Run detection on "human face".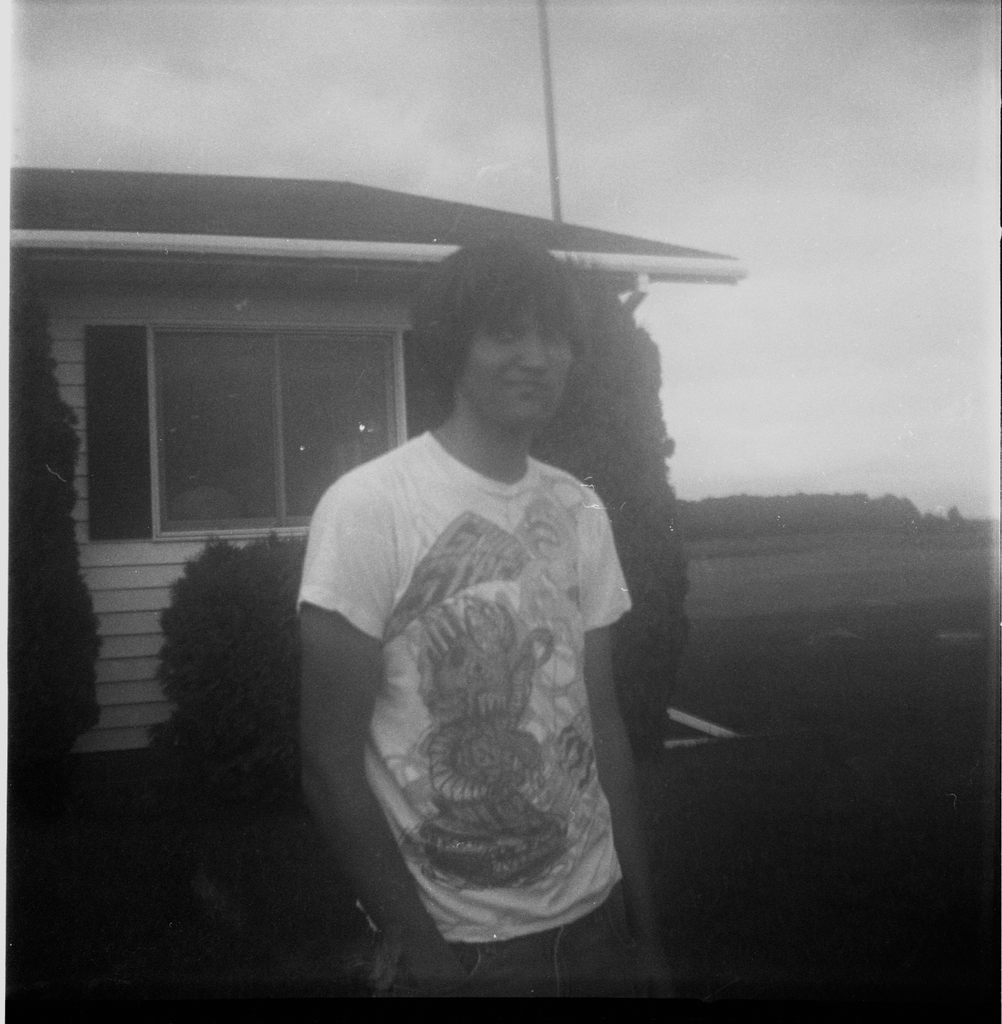
Result: 471 313 573 428.
